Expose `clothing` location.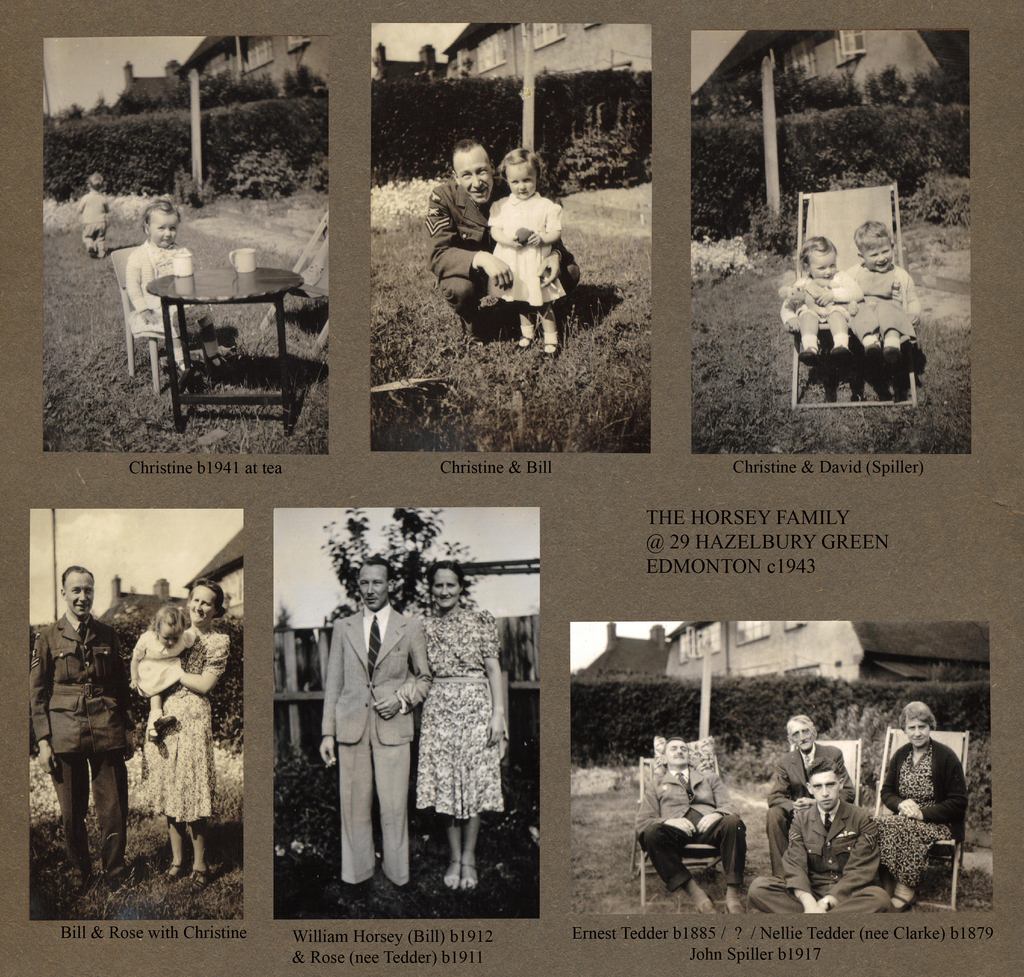
Exposed at (x1=863, y1=738, x2=968, y2=879).
